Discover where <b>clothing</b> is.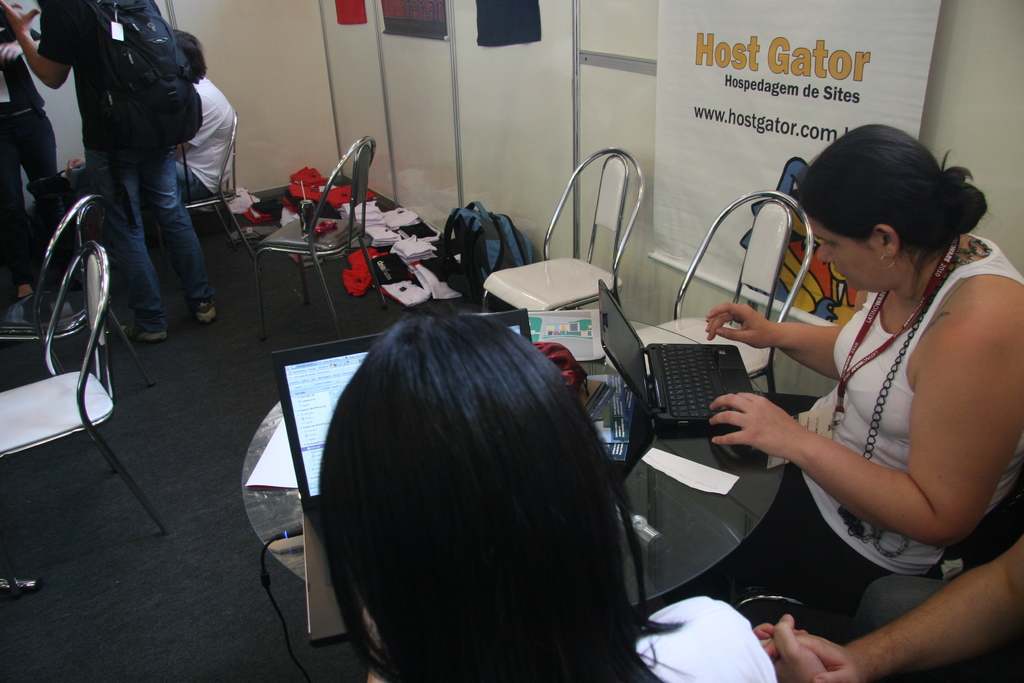
Discovered at [177, 68, 232, 212].
